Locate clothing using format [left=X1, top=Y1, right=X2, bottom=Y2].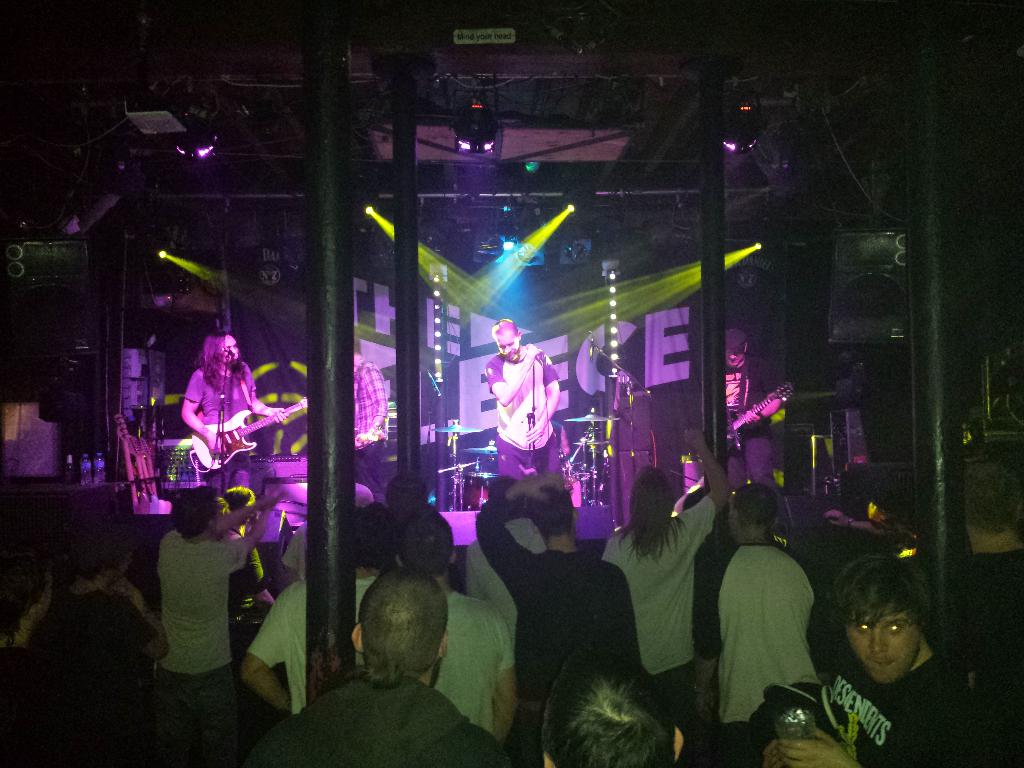
[left=154, top=532, right=253, bottom=712].
